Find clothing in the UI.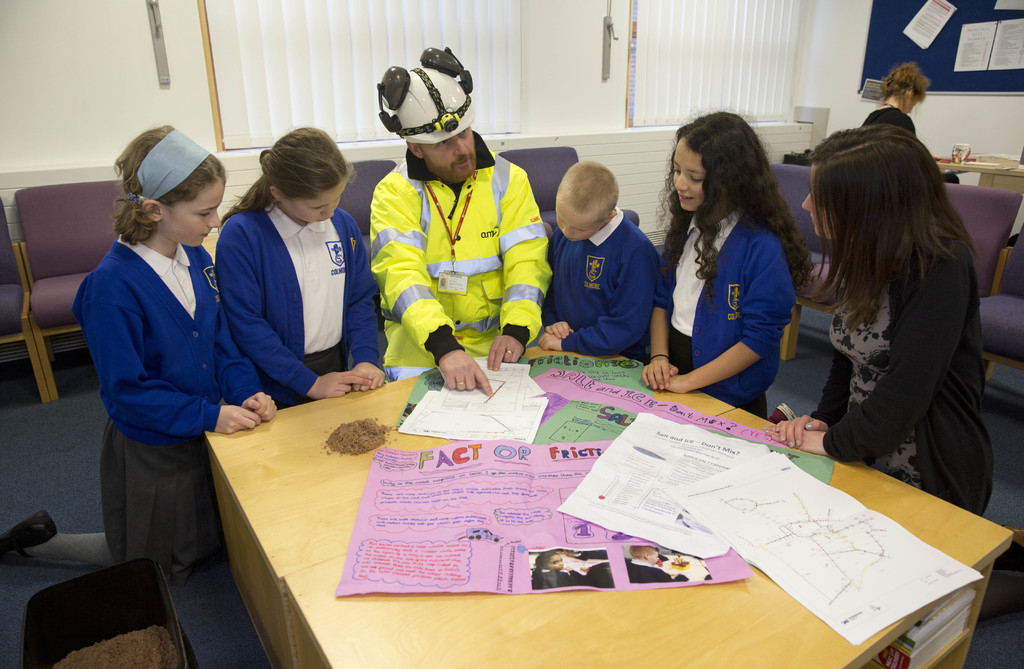
UI element at 371/147/555/392.
